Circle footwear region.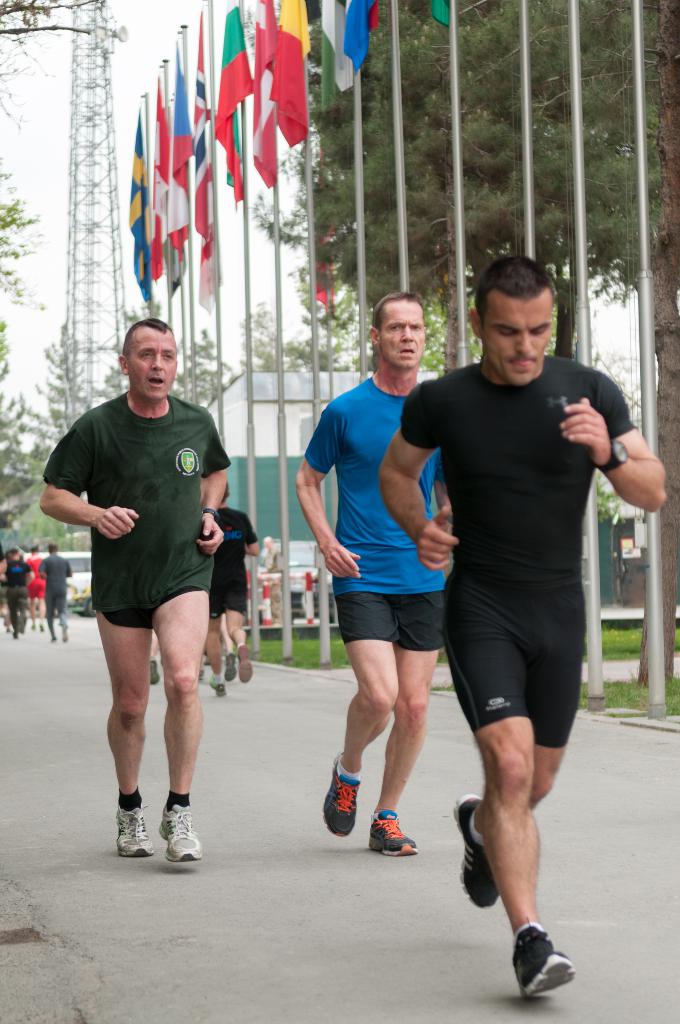
Region: [x1=49, y1=636, x2=54, y2=643].
